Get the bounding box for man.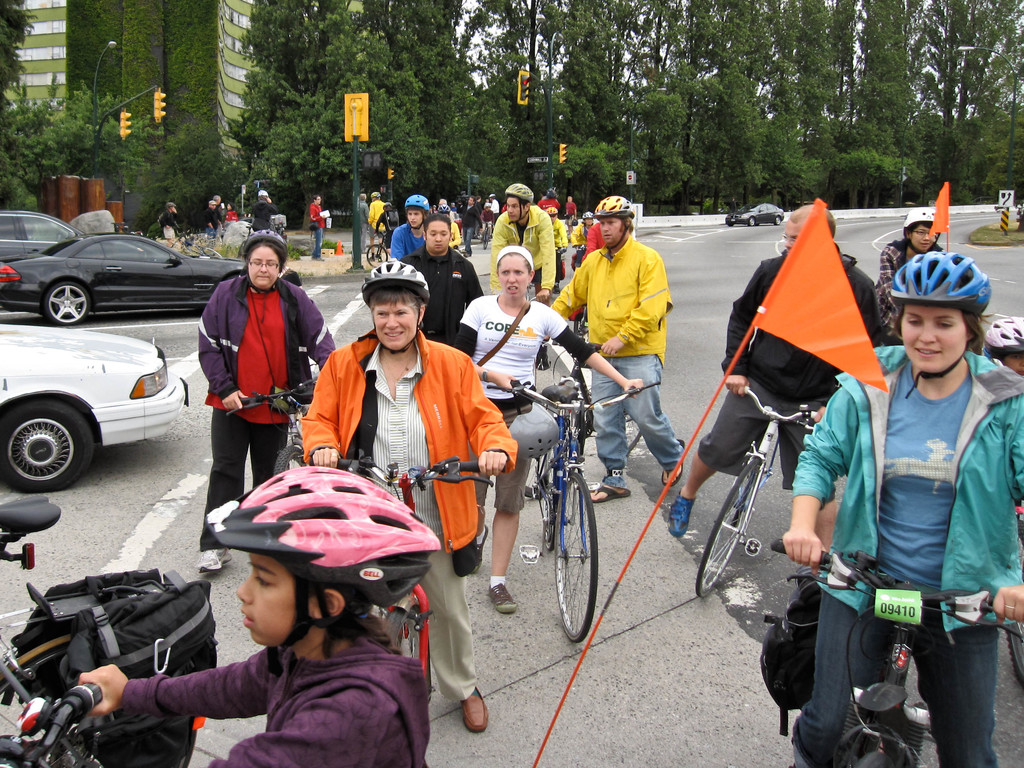
300 259 520 738.
